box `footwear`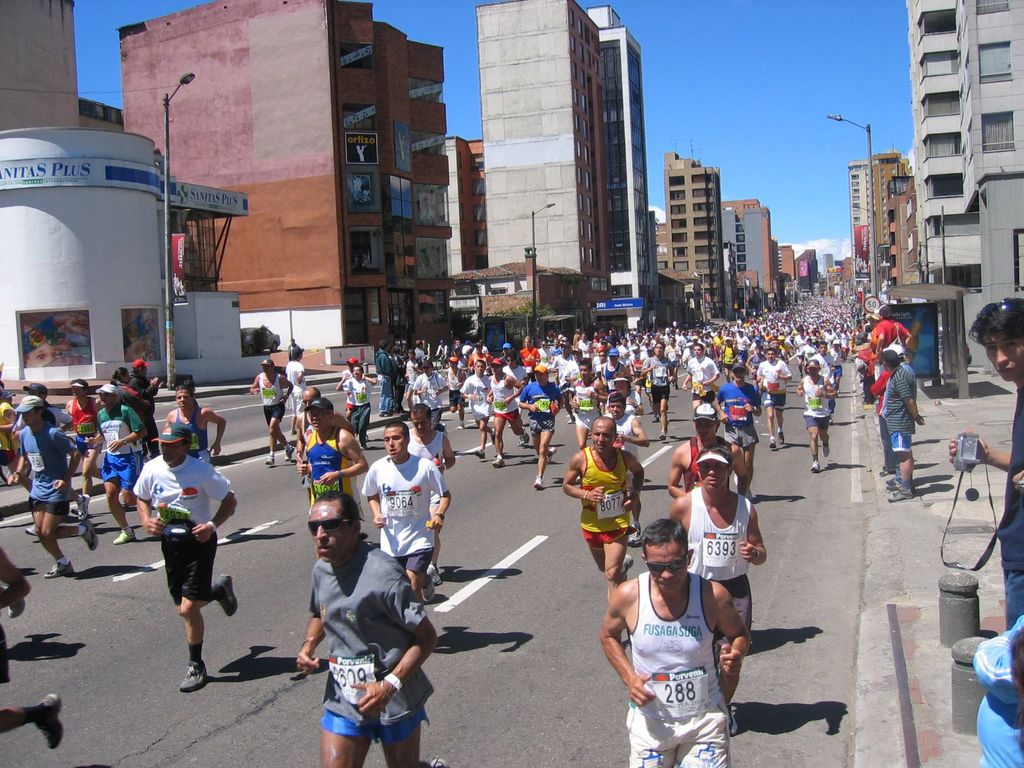
locate(808, 460, 817, 470)
